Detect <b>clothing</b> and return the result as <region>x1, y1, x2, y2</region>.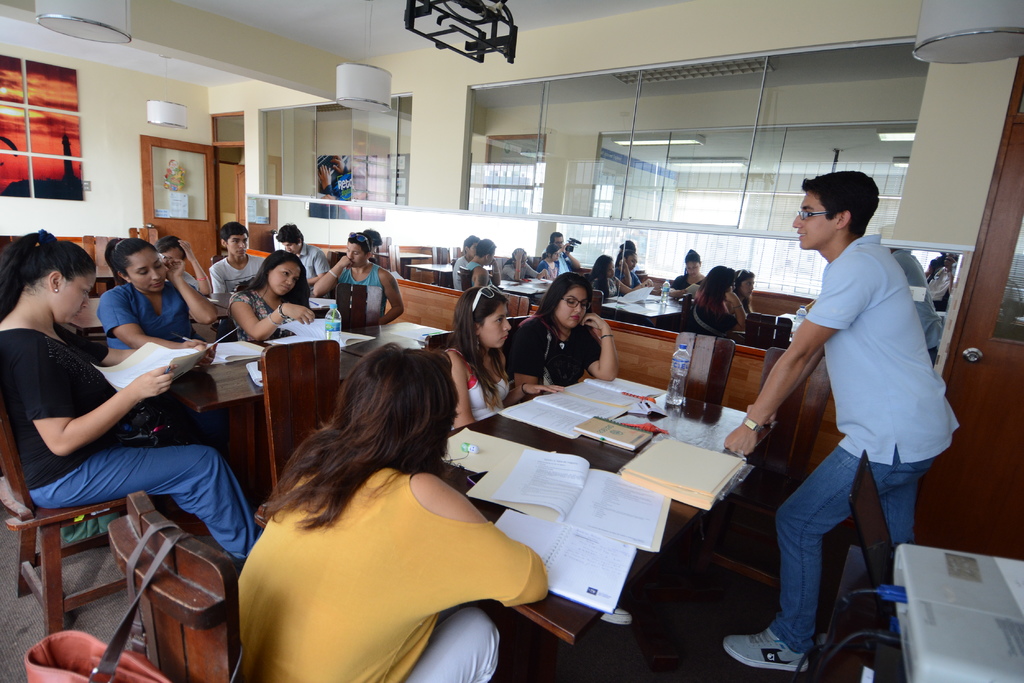
<region>94, 280, 184, 347</region>.
